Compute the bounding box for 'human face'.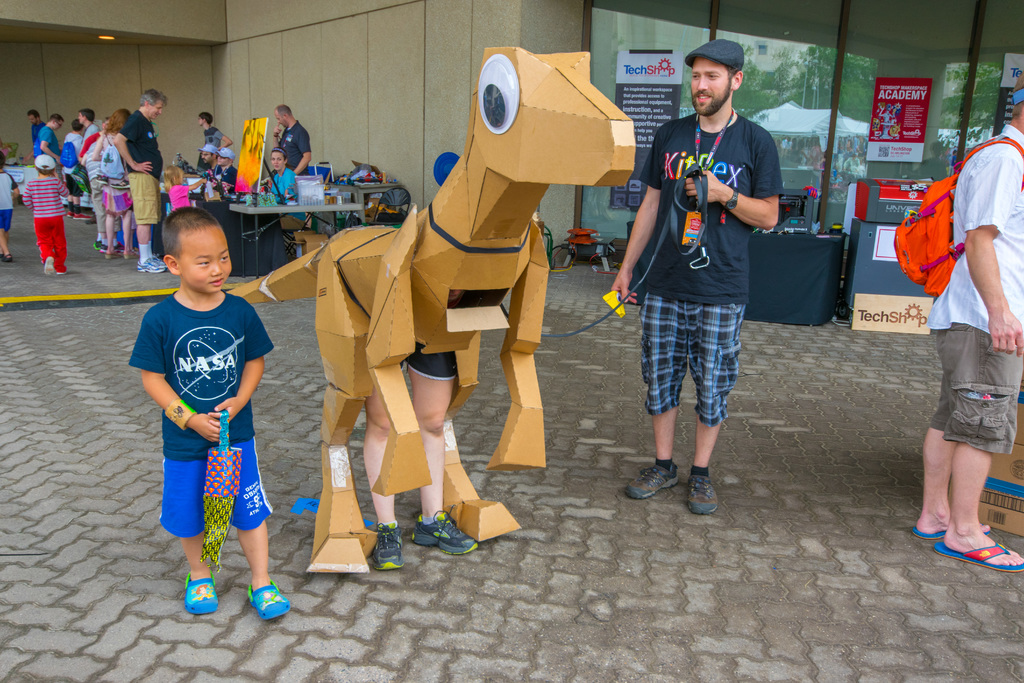
x1=198, y1=117, x2=205, y2=126.
